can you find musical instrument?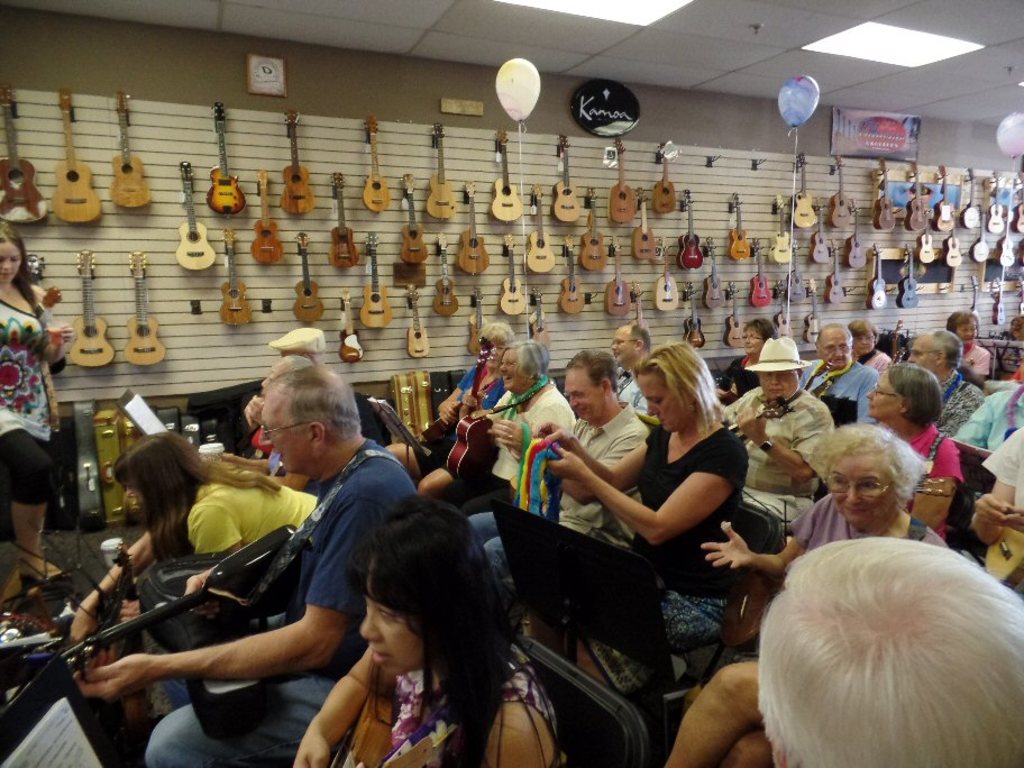
Yes, bounding box: <box>68,249,118,372</box>.
